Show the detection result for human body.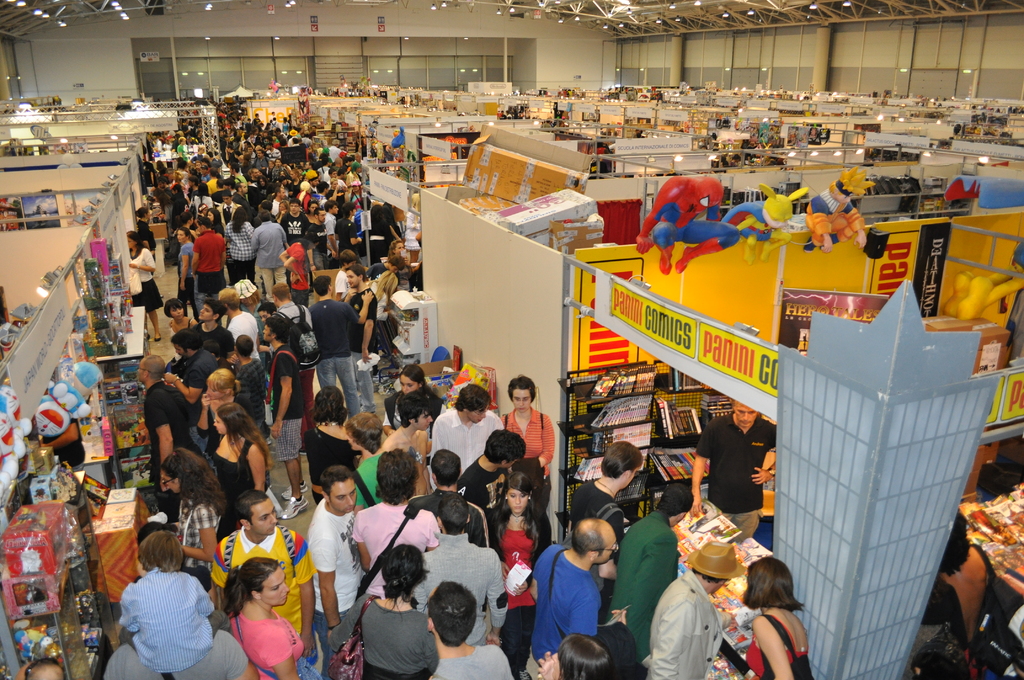
bbox=(497, 408, 557, 484).
